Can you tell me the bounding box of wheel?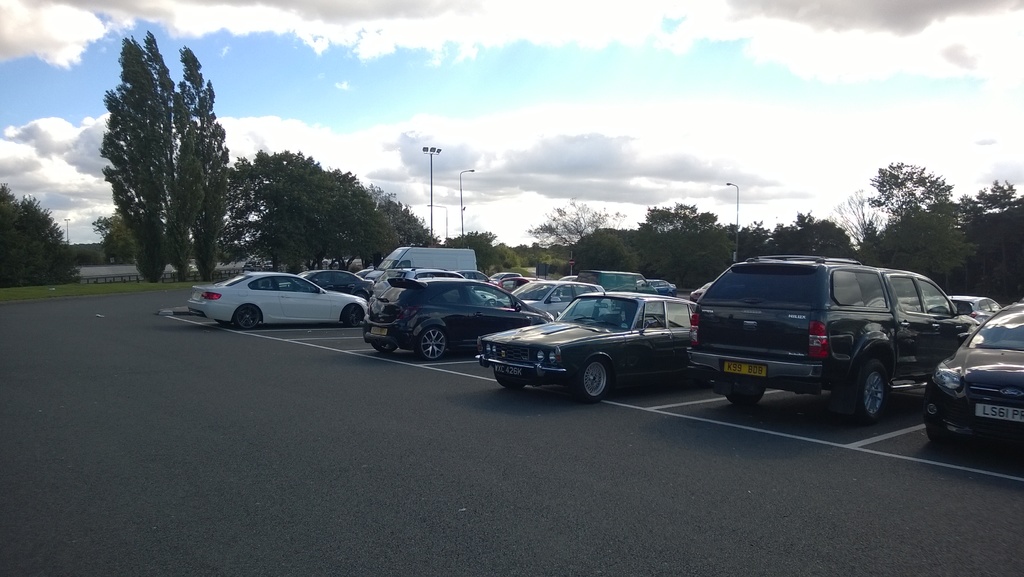
crop(484, 297, 499, 310).
